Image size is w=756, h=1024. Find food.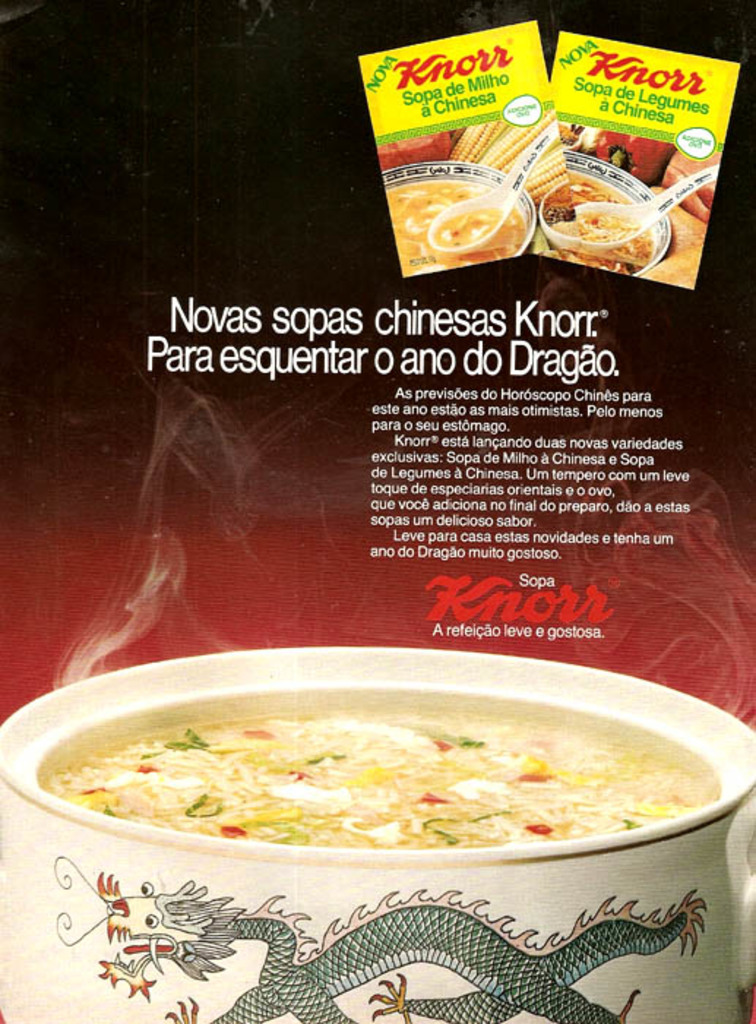
box=[545, 167, 658, 274].
